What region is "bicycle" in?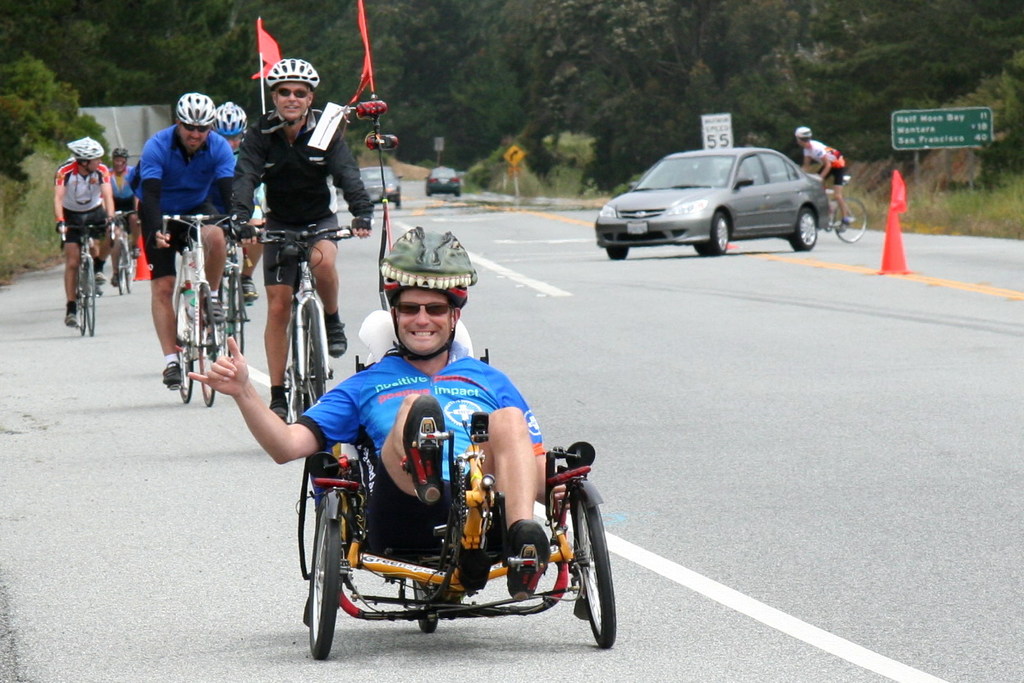
(left=56, top=217, right=106, bottom=337).
